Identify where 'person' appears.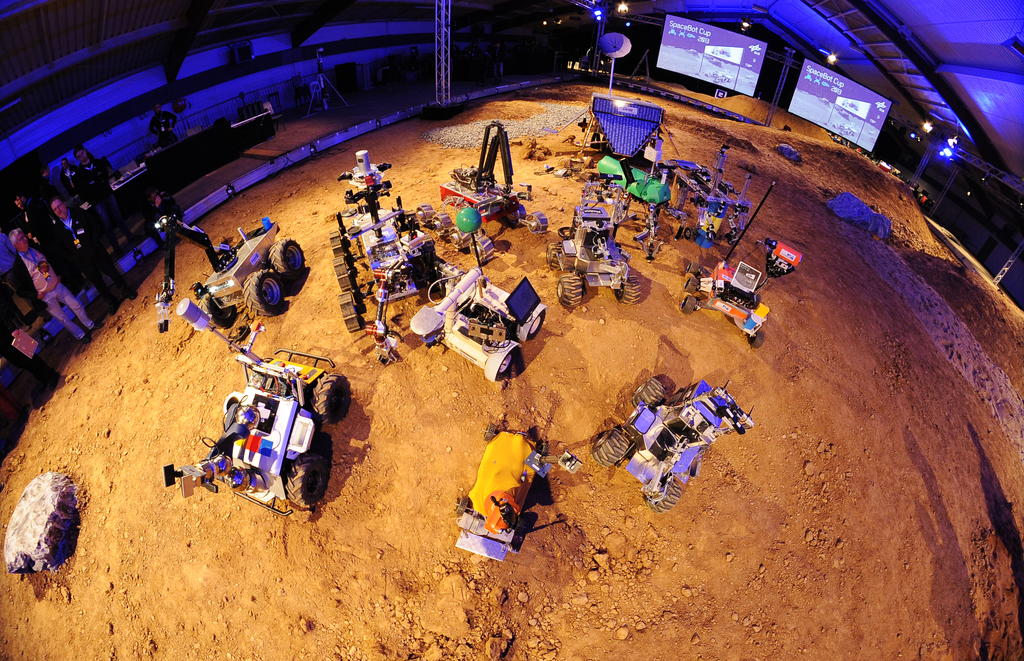
Appears at crop(143, 104, 183, 154).
